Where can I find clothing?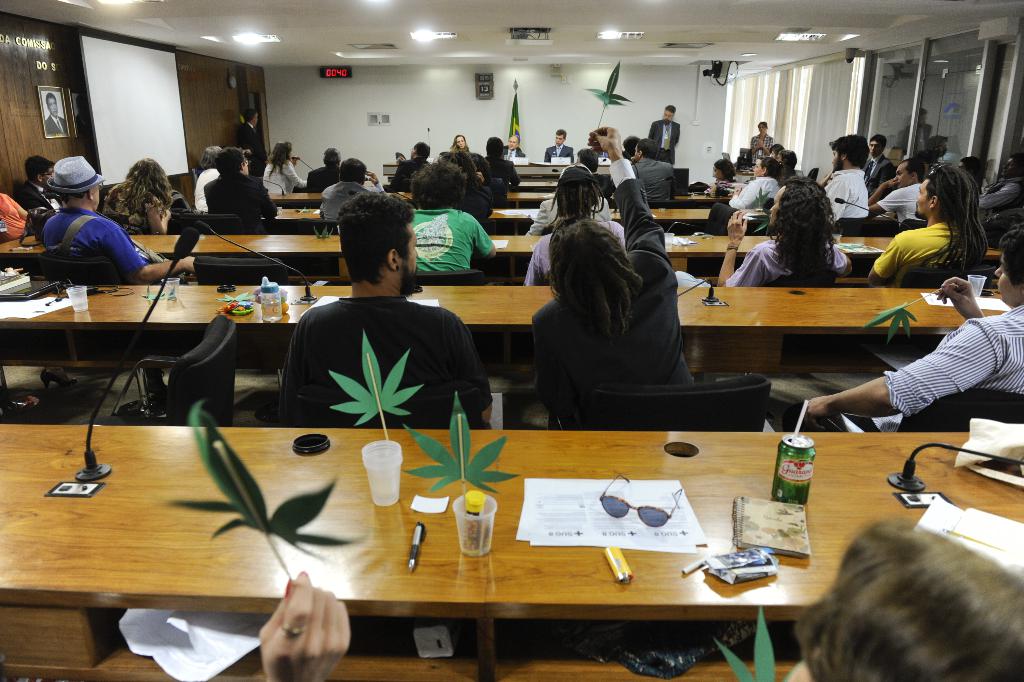
You can find it at 672 243 848 290.
